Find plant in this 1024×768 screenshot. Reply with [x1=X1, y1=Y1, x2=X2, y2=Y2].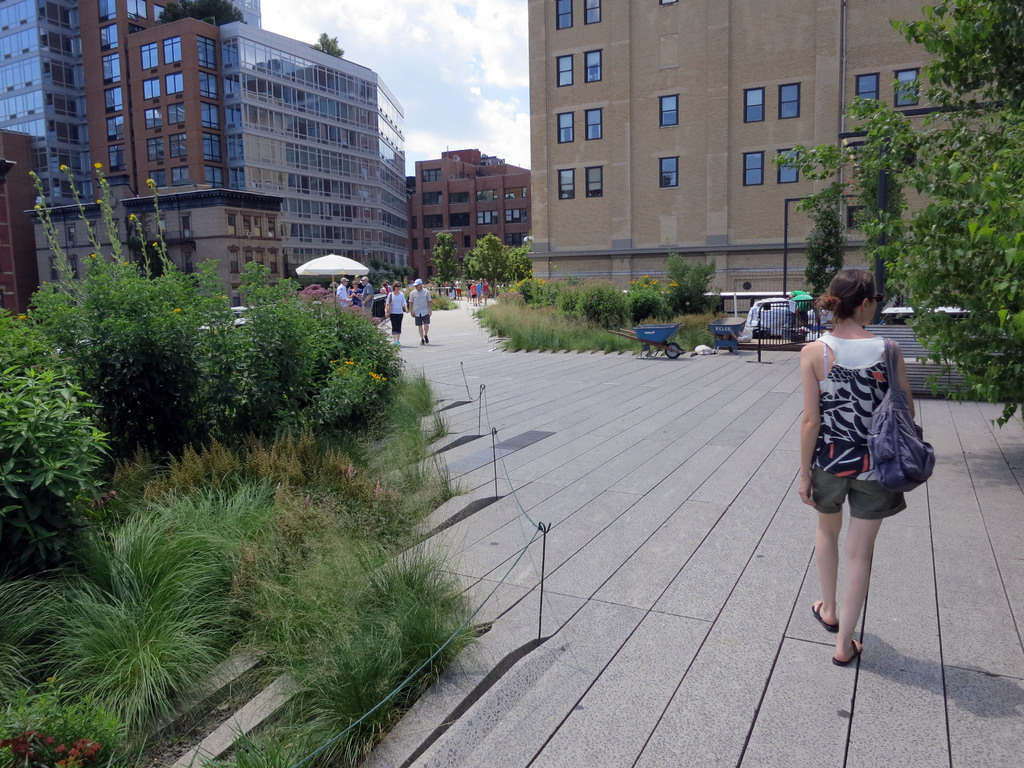
[x1=264, y1=535, x2=483, y2=767].
